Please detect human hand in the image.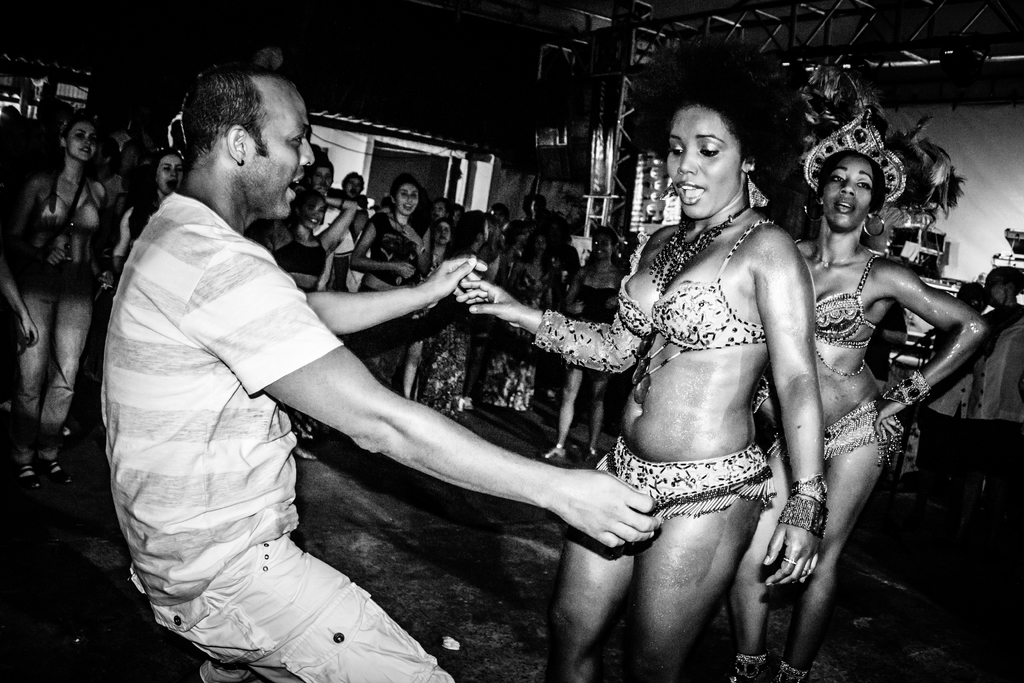
BBox(43, 251, 72, 269).
